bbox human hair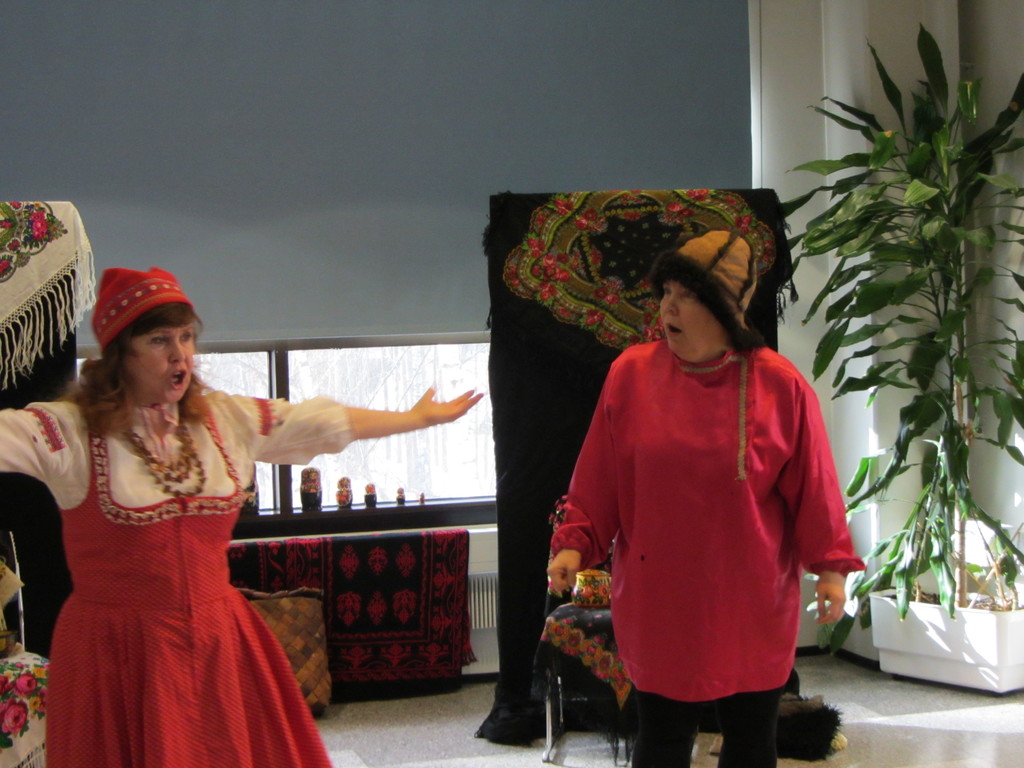
BBox(63, 303, 205, 435)
